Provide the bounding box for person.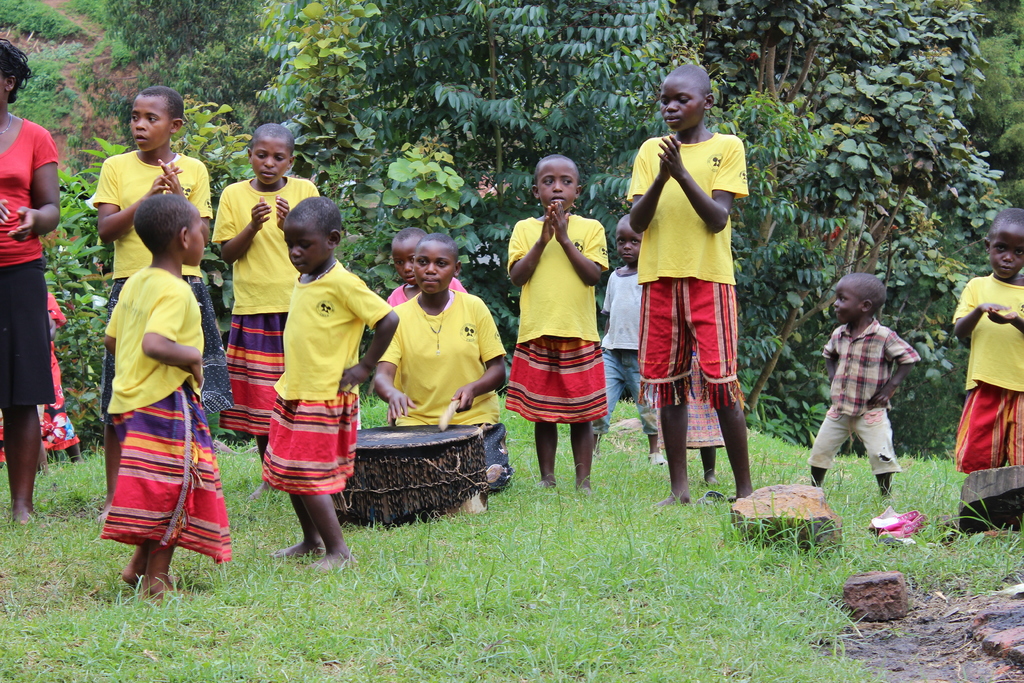
[x1=4, y1=284, x2=81, y2=474].
